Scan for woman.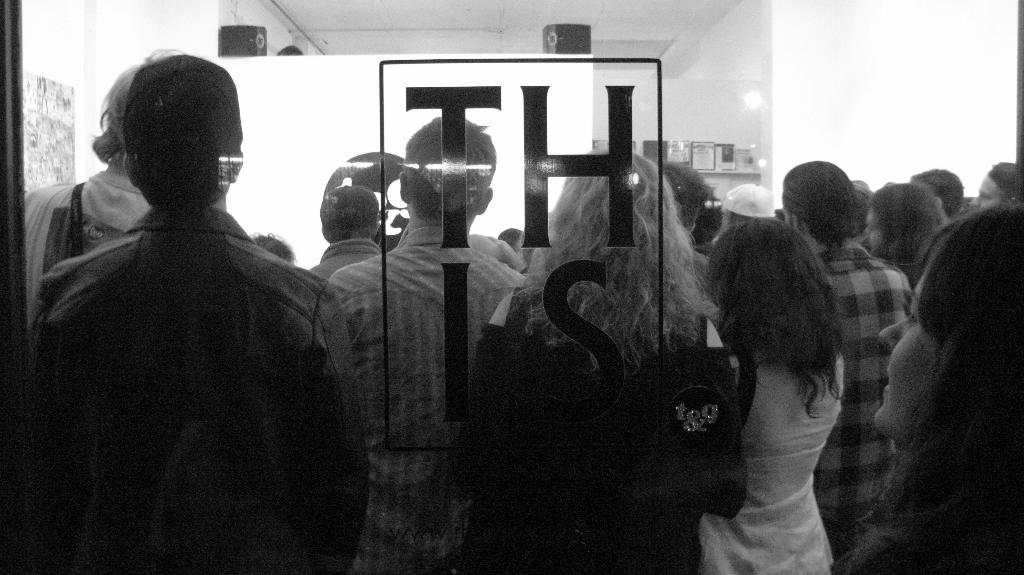
Scan result: select_region(832, 201, 1023, 574).
